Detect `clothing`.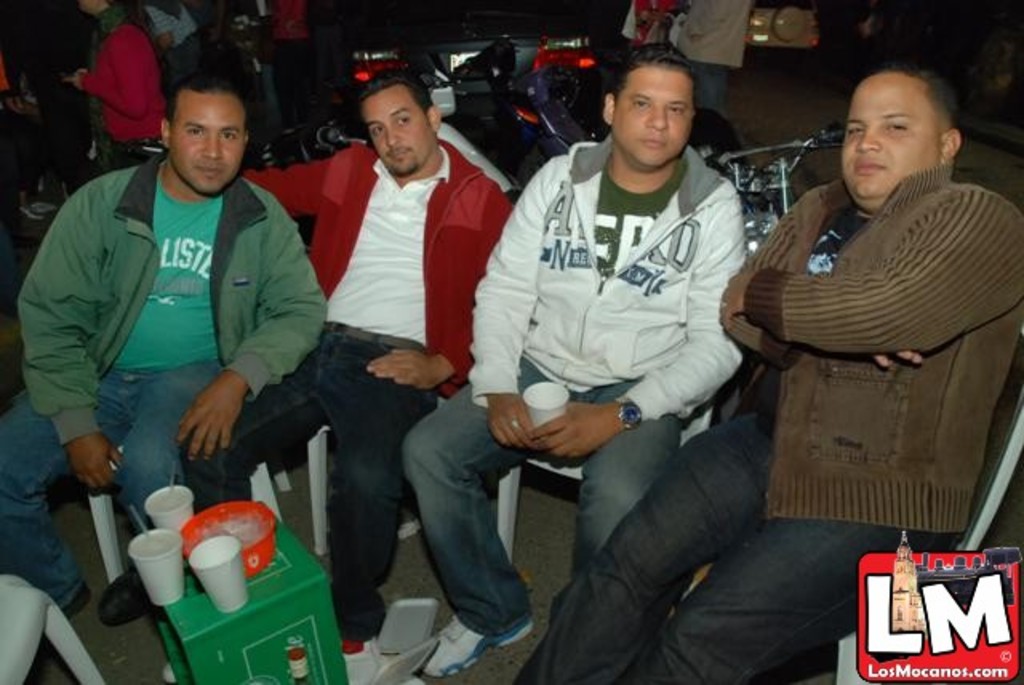
Detected at select_region(142, 0, 202, 93).
